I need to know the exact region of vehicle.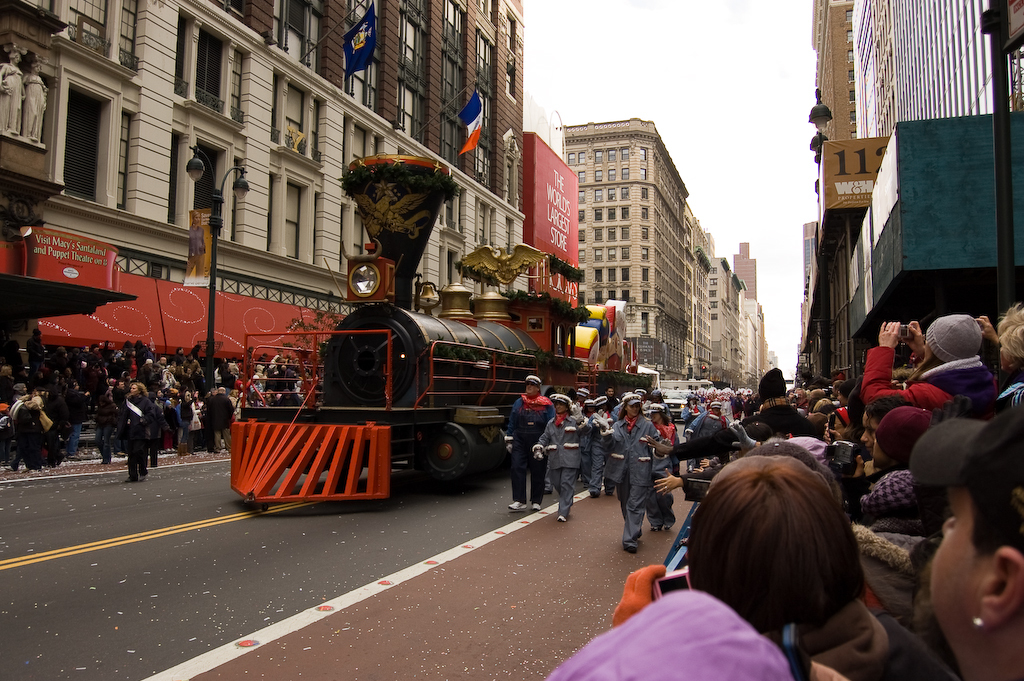
Region: detection(268, 281, 626, 513).
